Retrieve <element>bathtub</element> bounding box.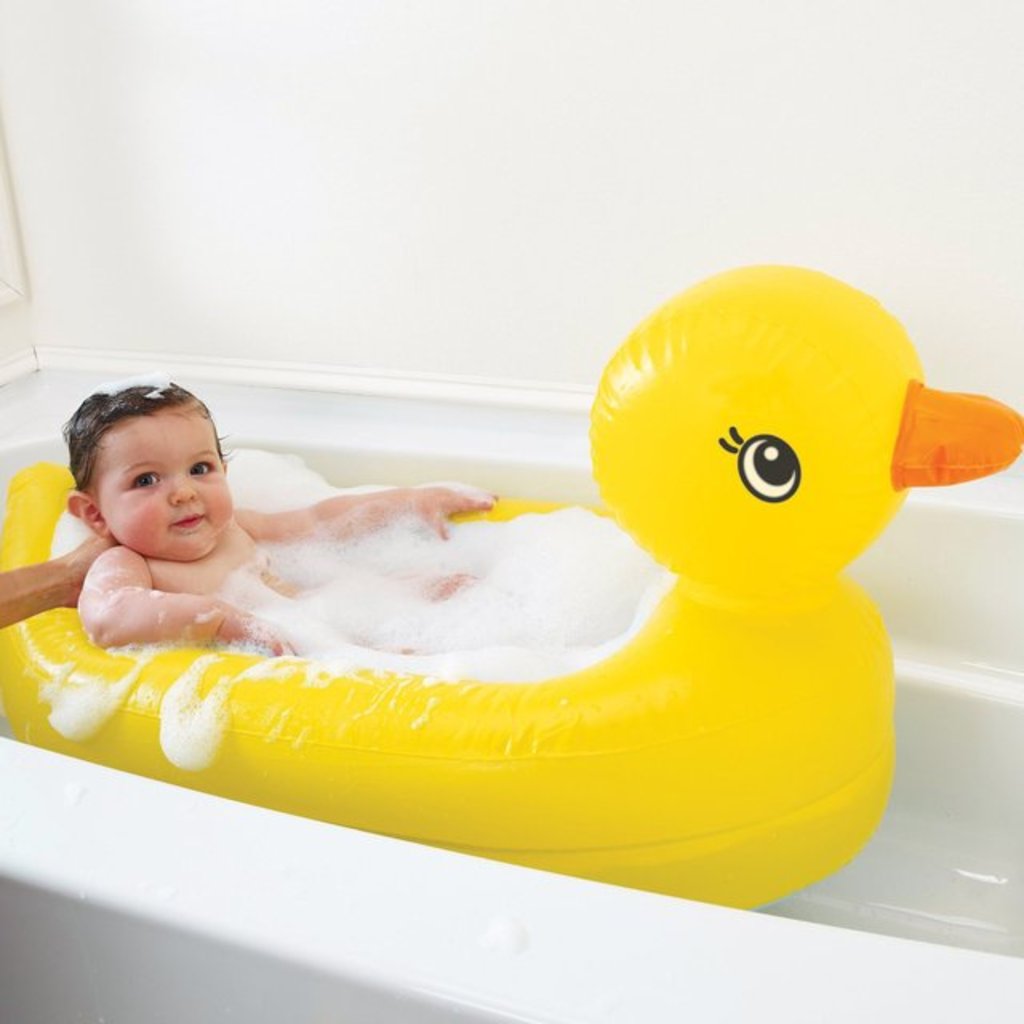
Bounding box: pyautogui.locateOnScreen(0, 358, 1022, 1022).
